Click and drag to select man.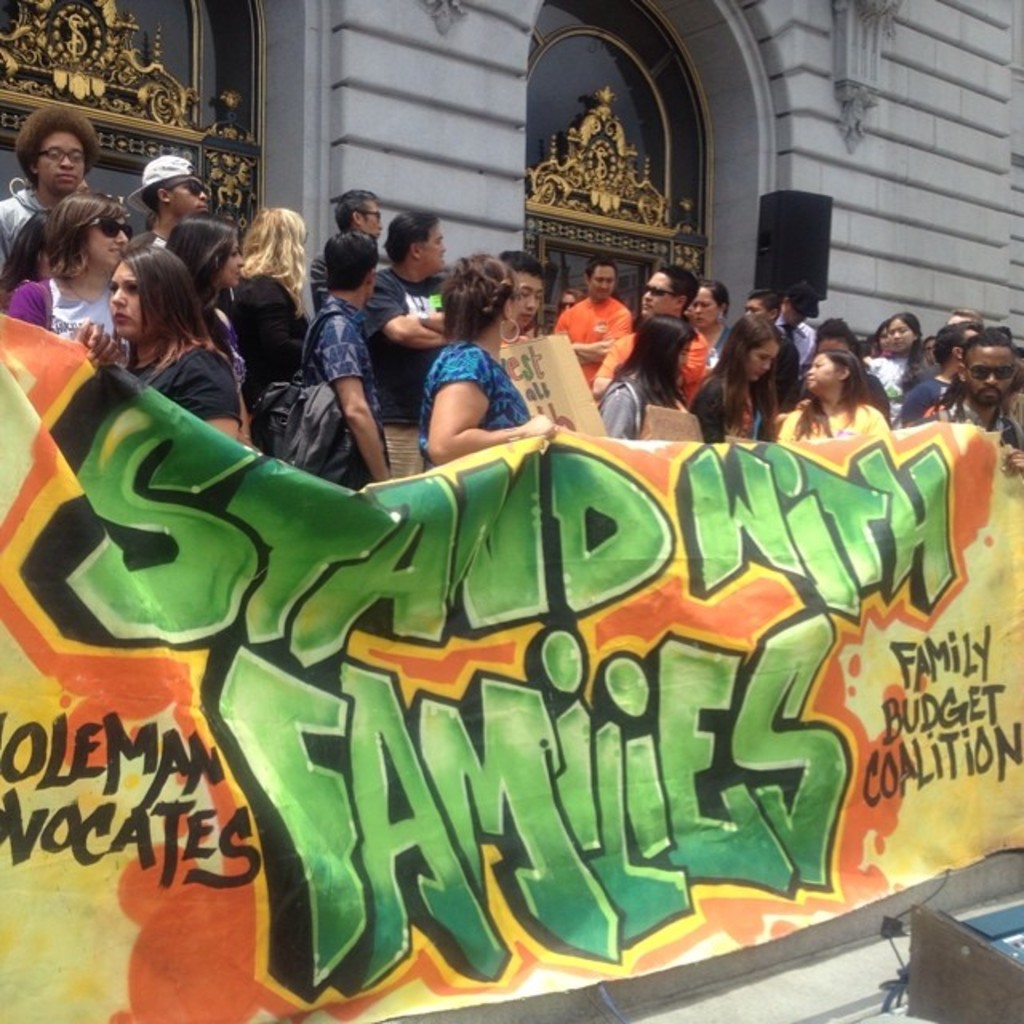
Selection: select_region(546, 254, 634, 403).
